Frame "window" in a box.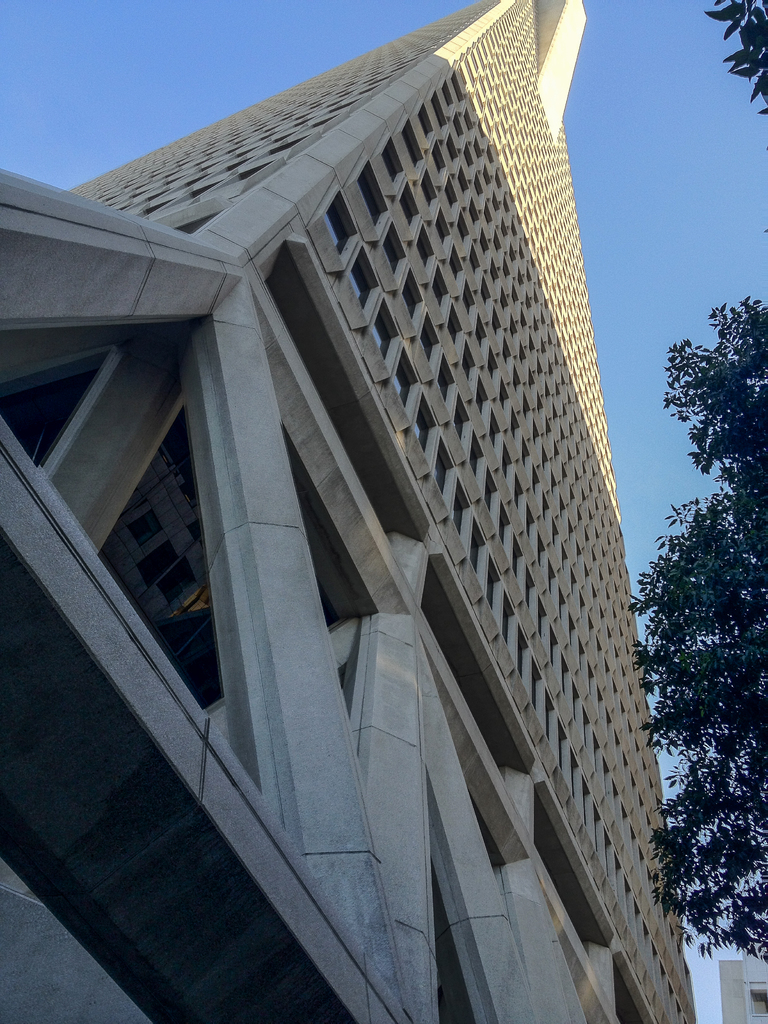
bbox(544, 694, 560, 760).
